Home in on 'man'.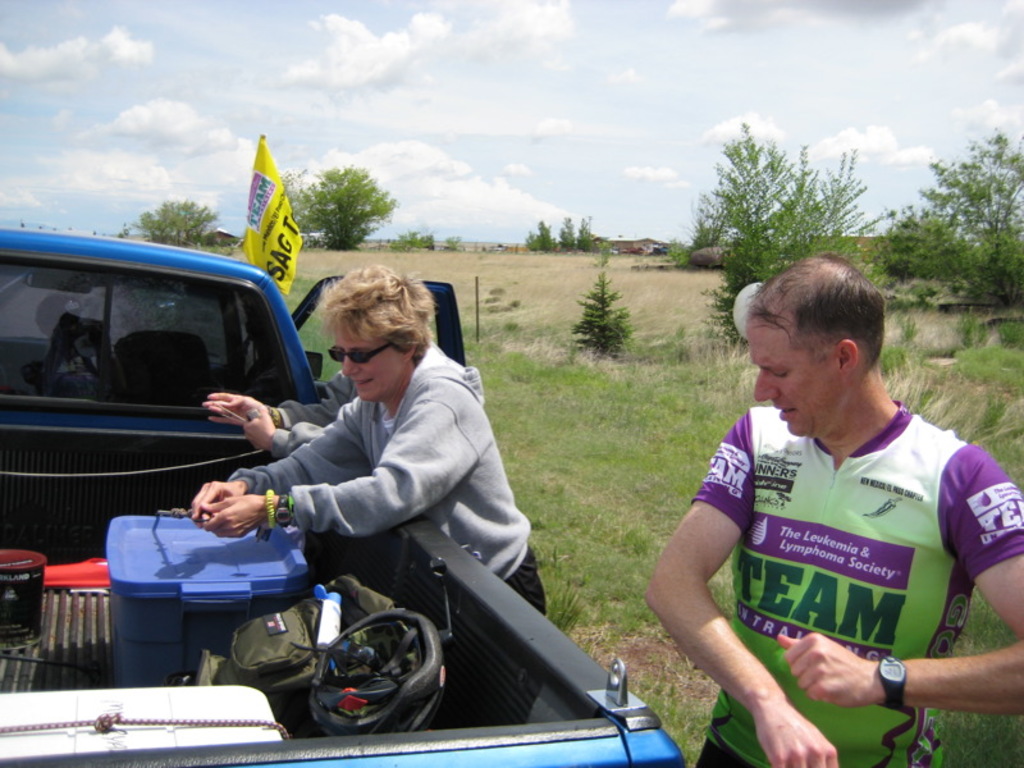
Homed in at x1=650 y1=262 x2=1012 y2=762.
